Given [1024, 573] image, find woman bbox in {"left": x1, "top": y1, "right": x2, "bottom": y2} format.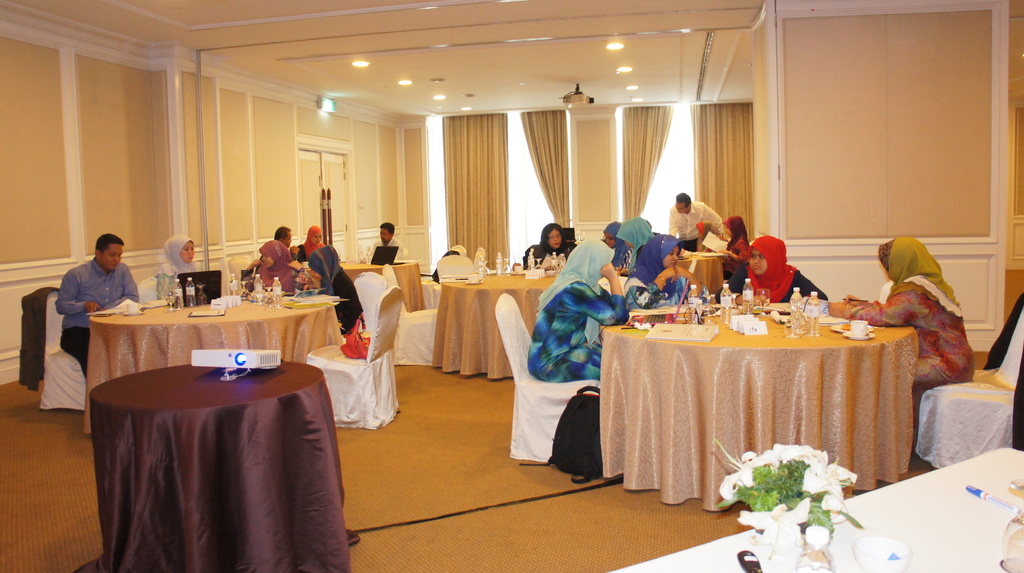
{"left": 151, "top": 232, "right": 204, "bottom": 278}.
